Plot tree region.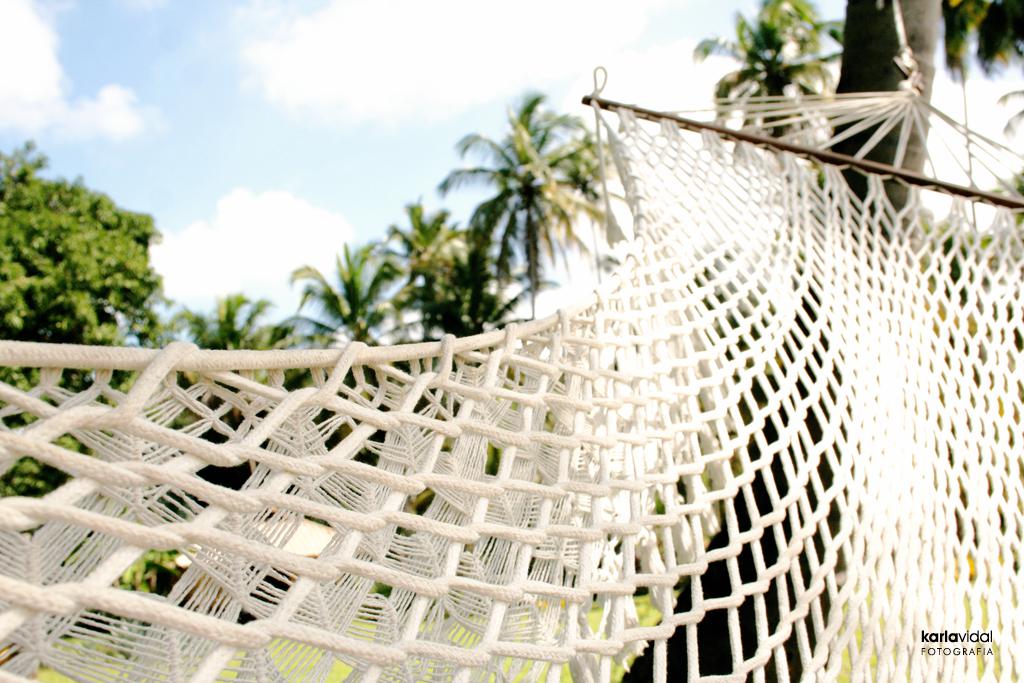
Plotted at l=0, t=139, r=181, b=497.
